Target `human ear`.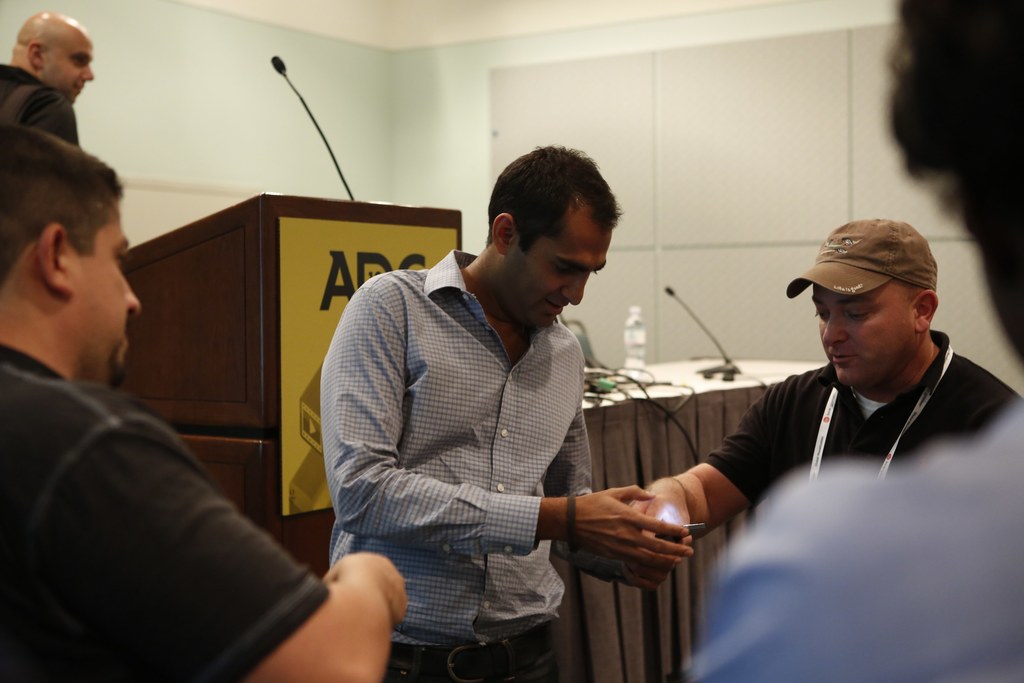
Target region: bbox(40, 224, 72, 299).
